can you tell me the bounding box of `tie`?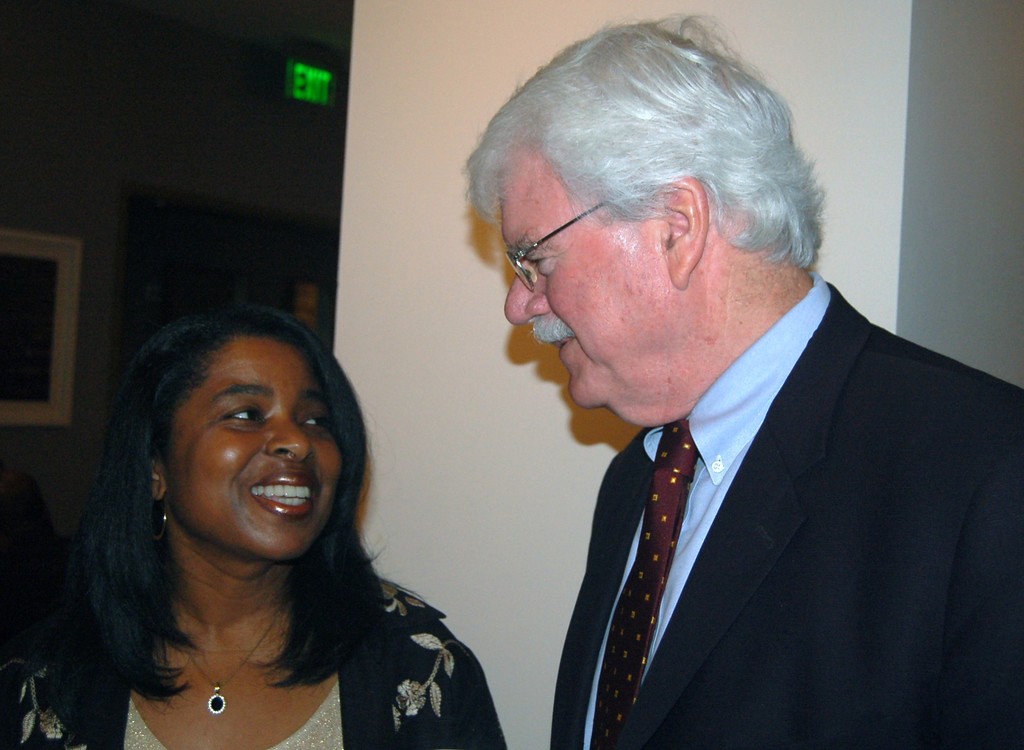
(x1=589, y1=414, x2=696, y2=749).
